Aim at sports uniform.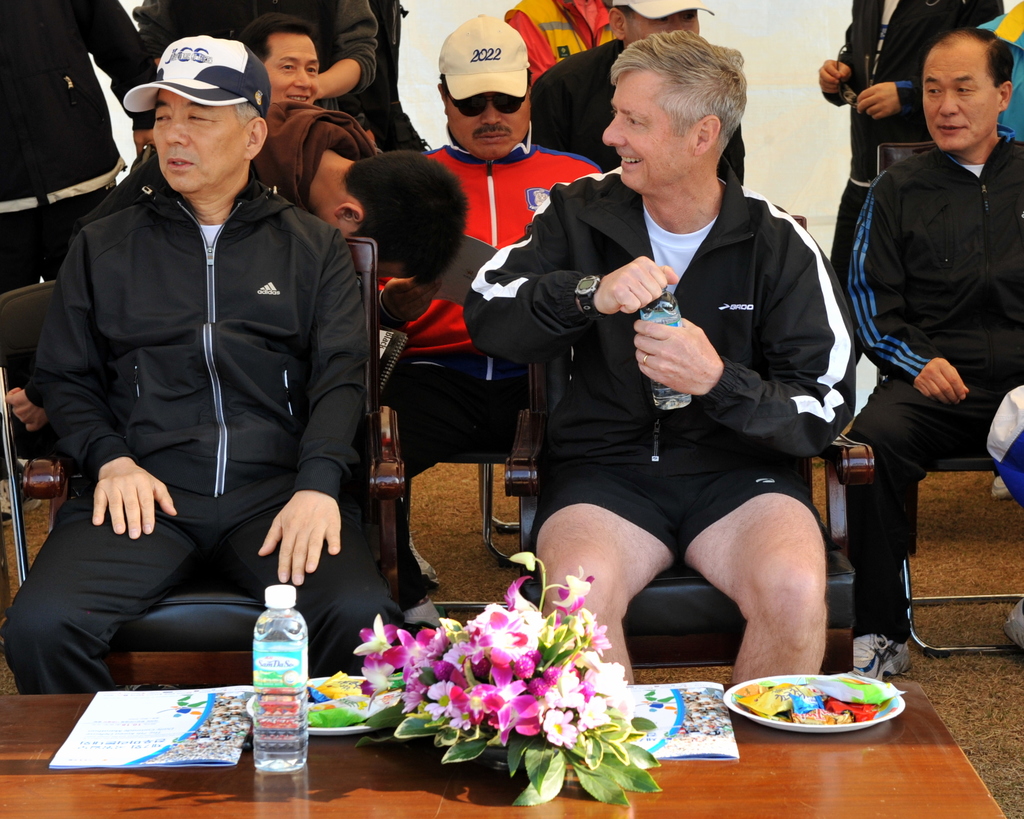
Aimed at 126 0 381 122.
